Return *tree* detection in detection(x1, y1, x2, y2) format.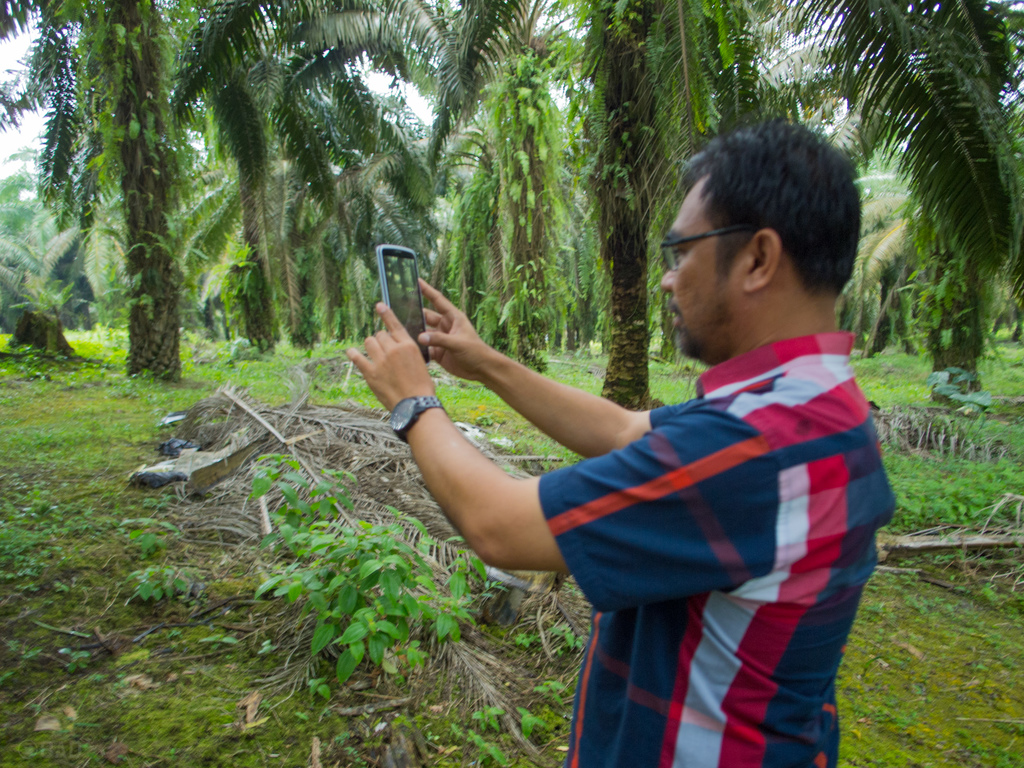
detection(20, 6, 261, 386).
